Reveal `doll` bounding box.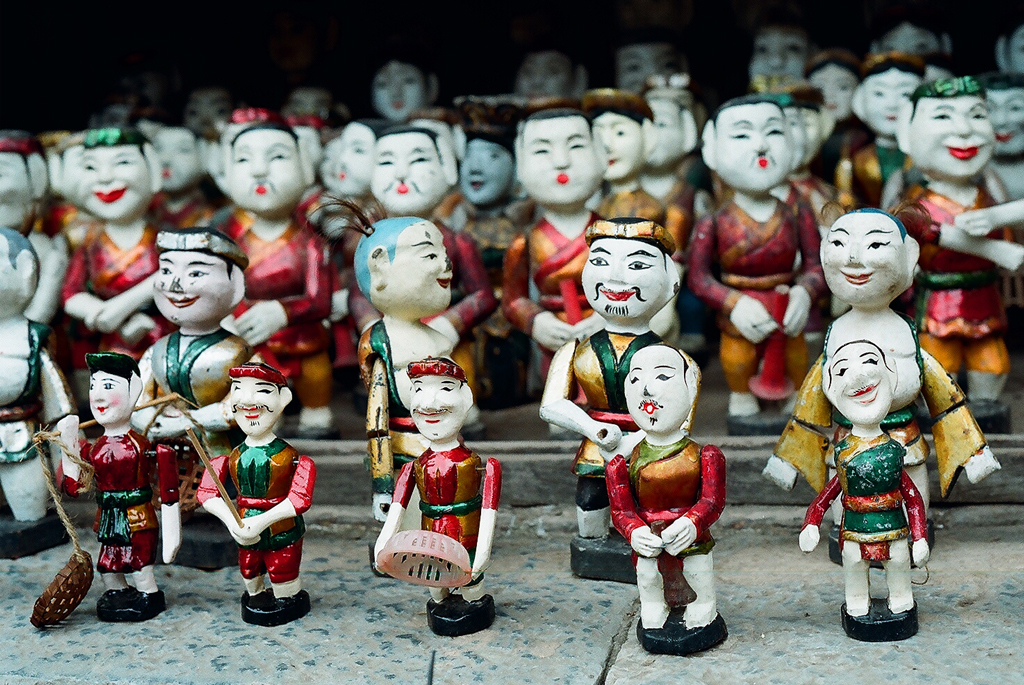
Revealed: (35, 346, 155, 618).
